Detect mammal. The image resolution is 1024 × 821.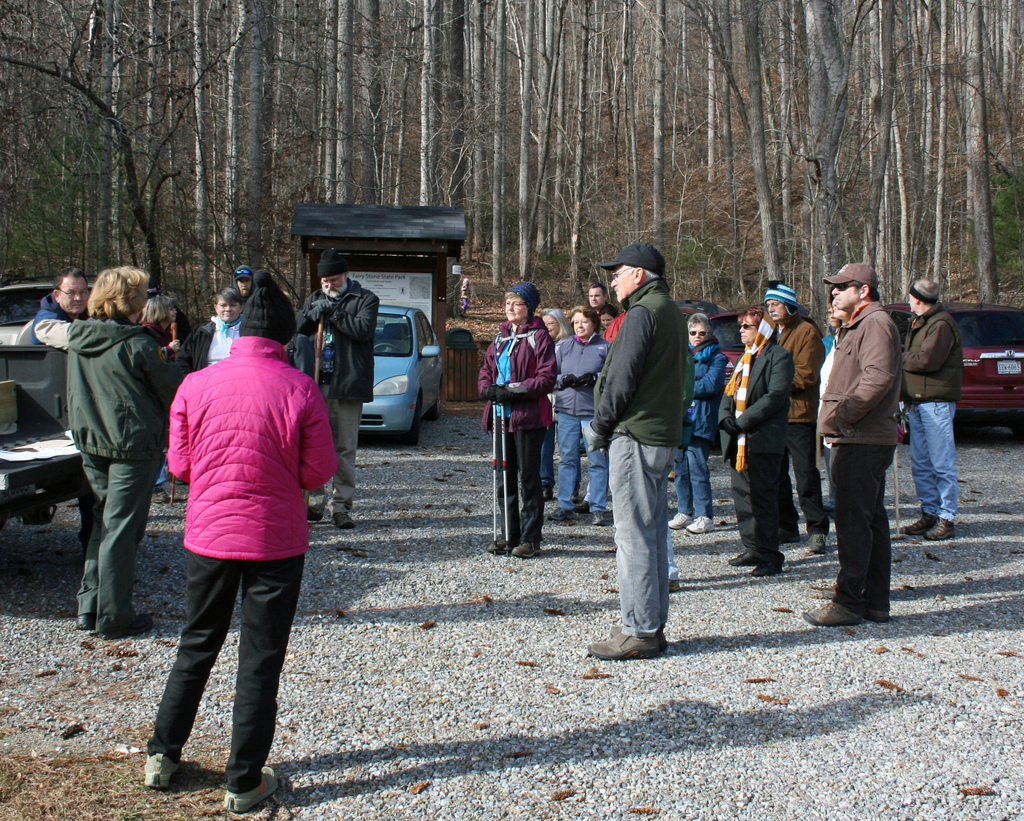
crop(186, 286, 241, 368).
